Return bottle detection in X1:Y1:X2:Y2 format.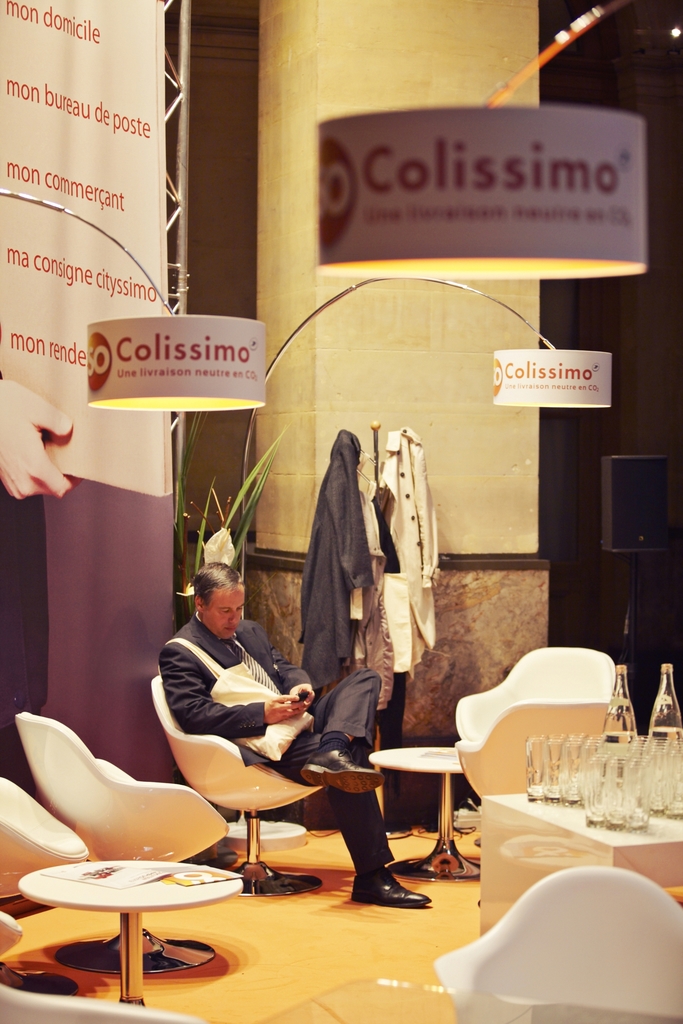
598:655:646:817.
